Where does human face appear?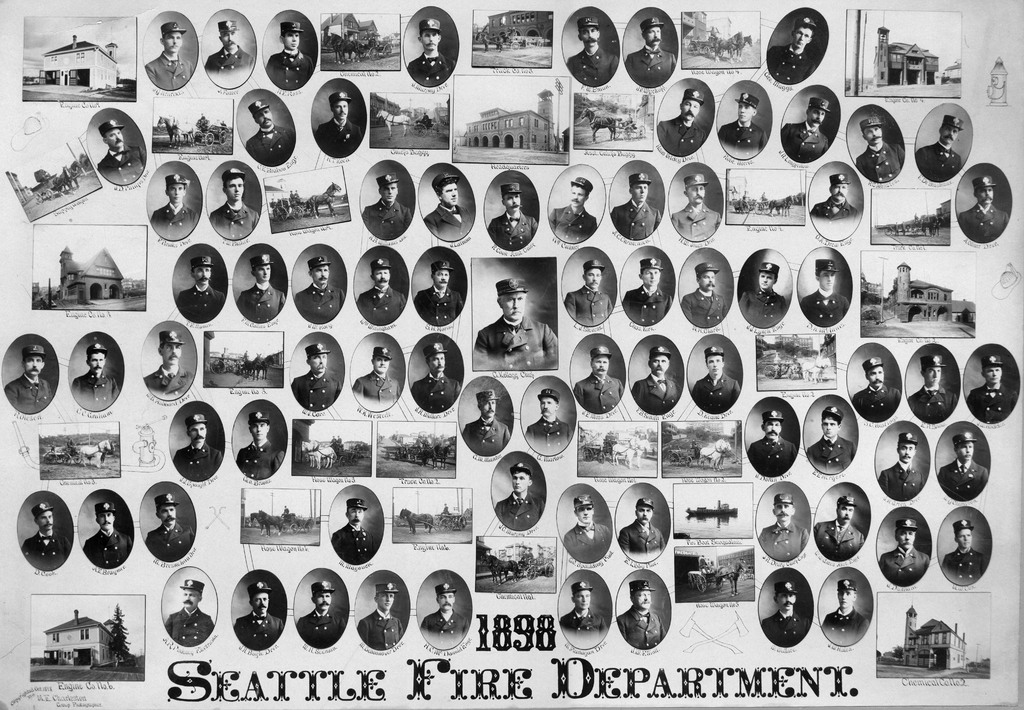
Appears at 506, 193, 520, 213.
